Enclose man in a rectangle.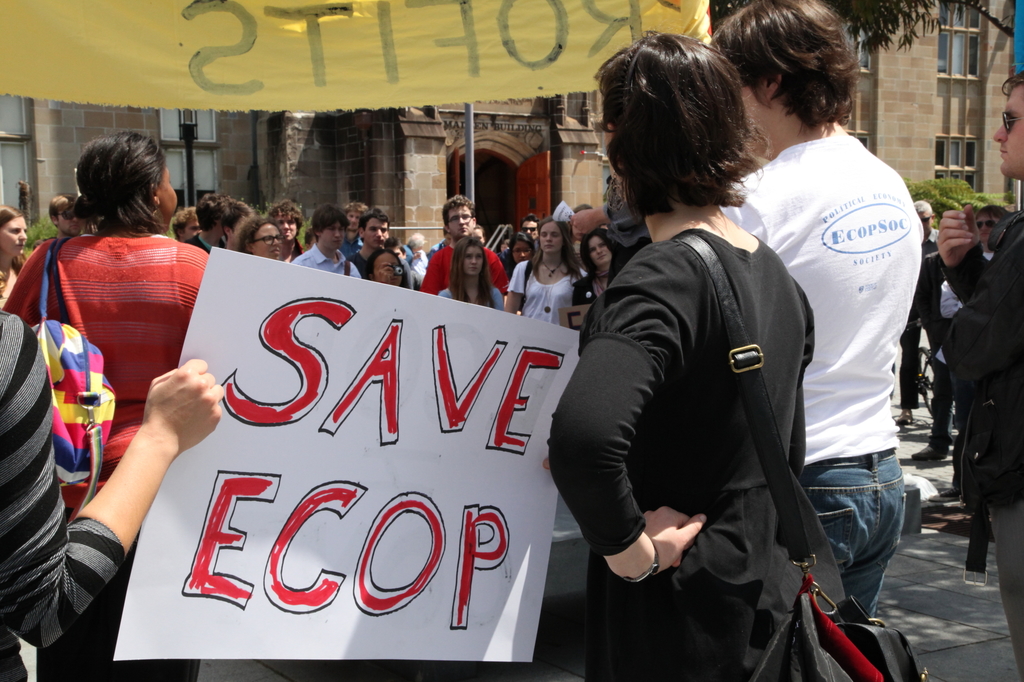
352/205/395/287.
